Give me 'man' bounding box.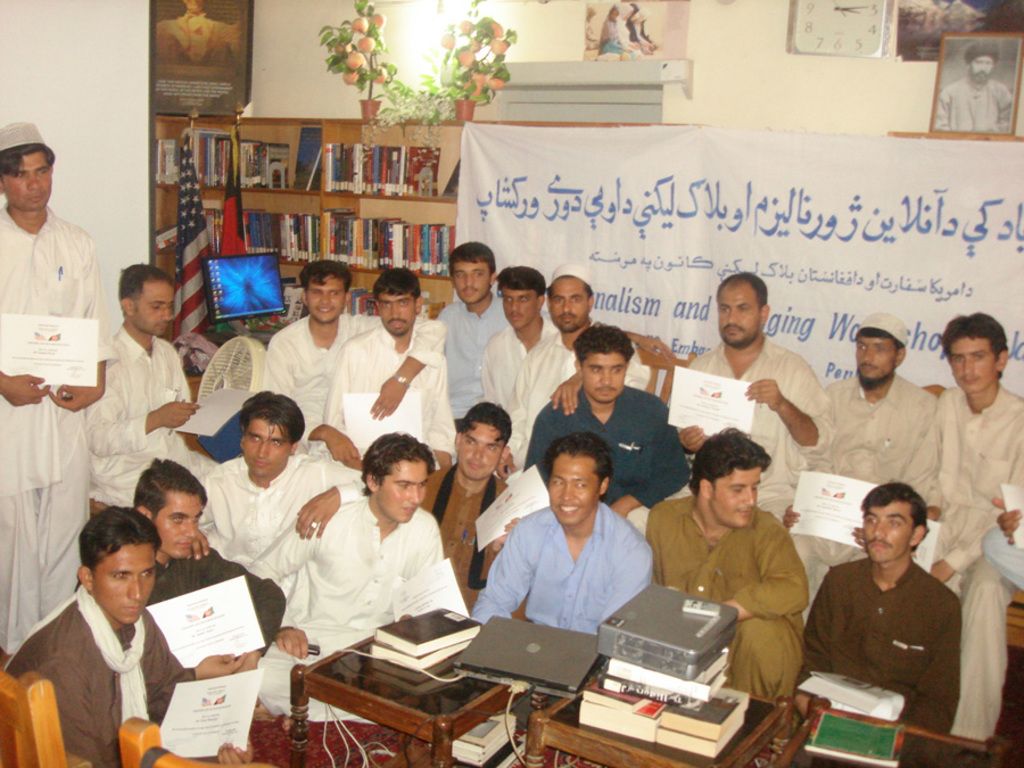
select_region(265, 261, 449, 454).
